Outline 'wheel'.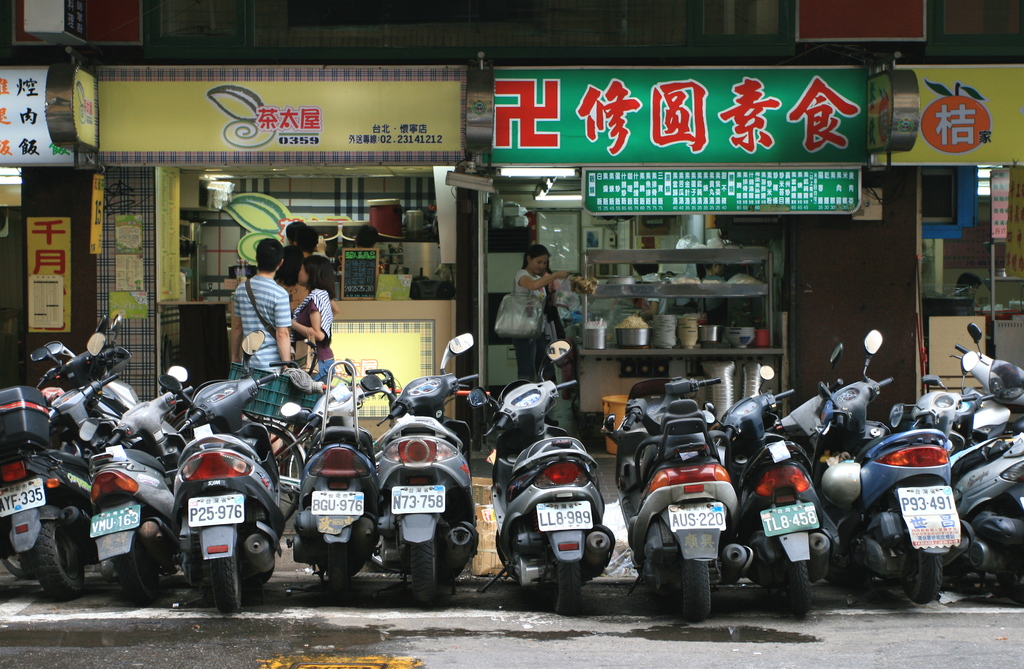
Outline: bbox=(33, 518, 93, 600).
